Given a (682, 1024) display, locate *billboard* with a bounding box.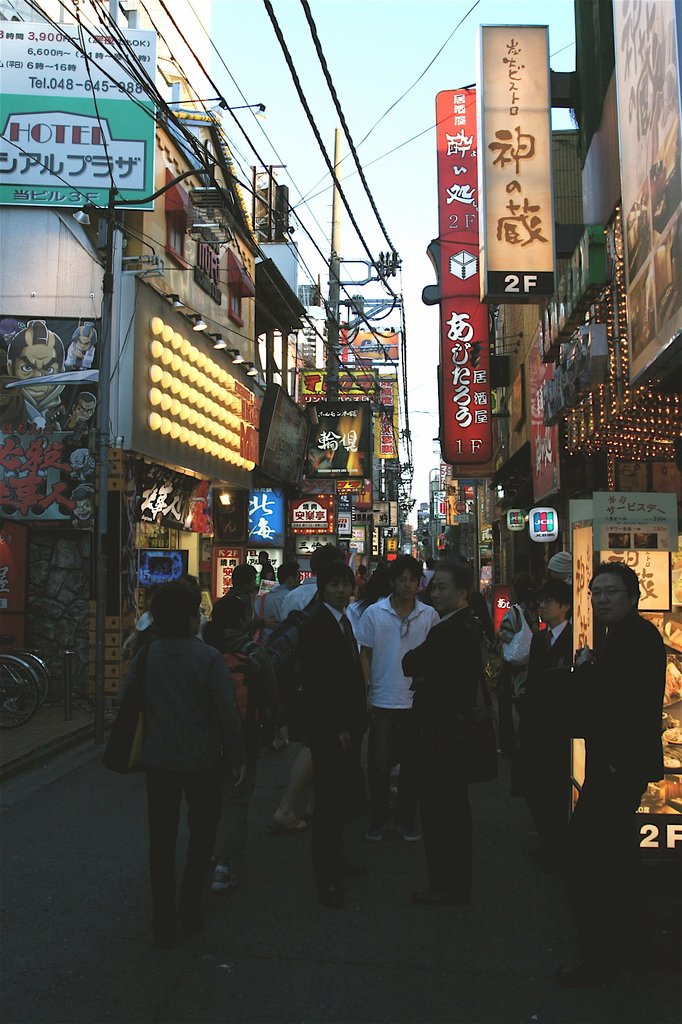
Located: l=0, t=17, r=155, b=101.
